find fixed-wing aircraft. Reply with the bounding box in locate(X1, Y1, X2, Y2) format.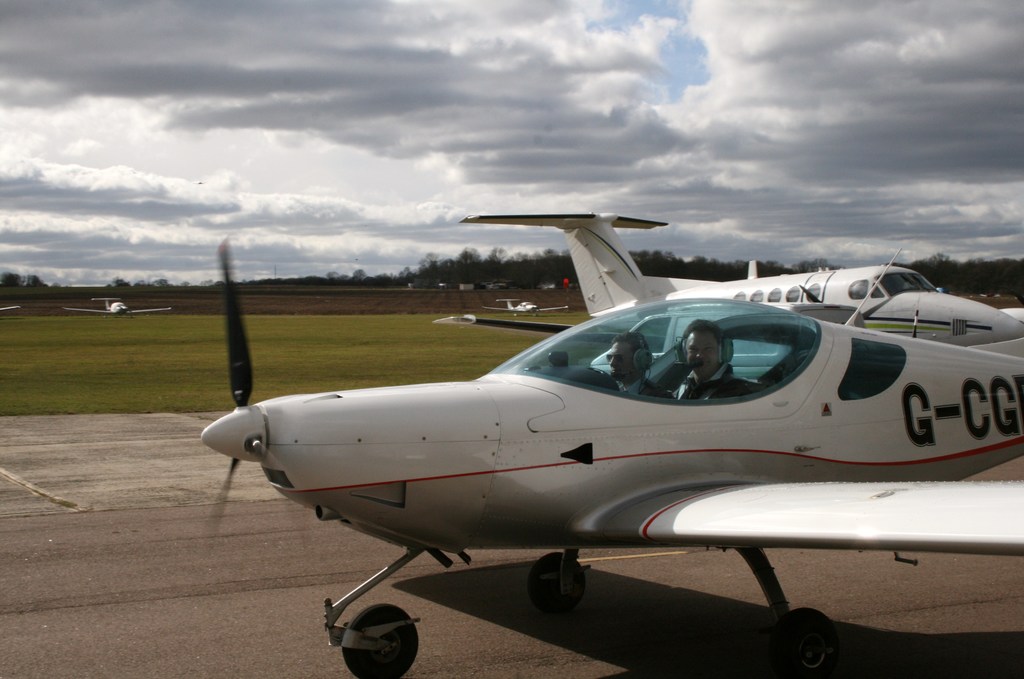
locate(458, 210, 1021, 346).
